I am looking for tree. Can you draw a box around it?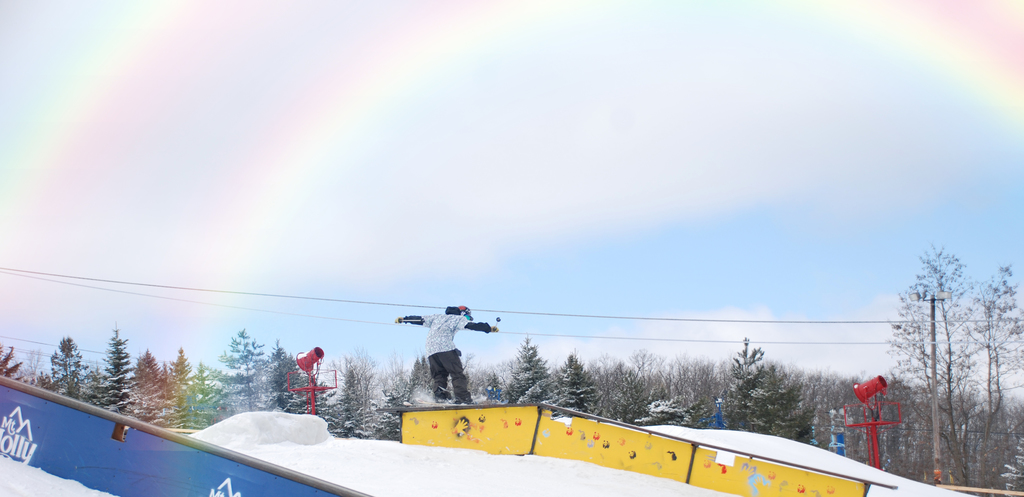
Sure, the bounding box is {"left": 86, "top": 328, "right": 141, "bottom": 421}.
